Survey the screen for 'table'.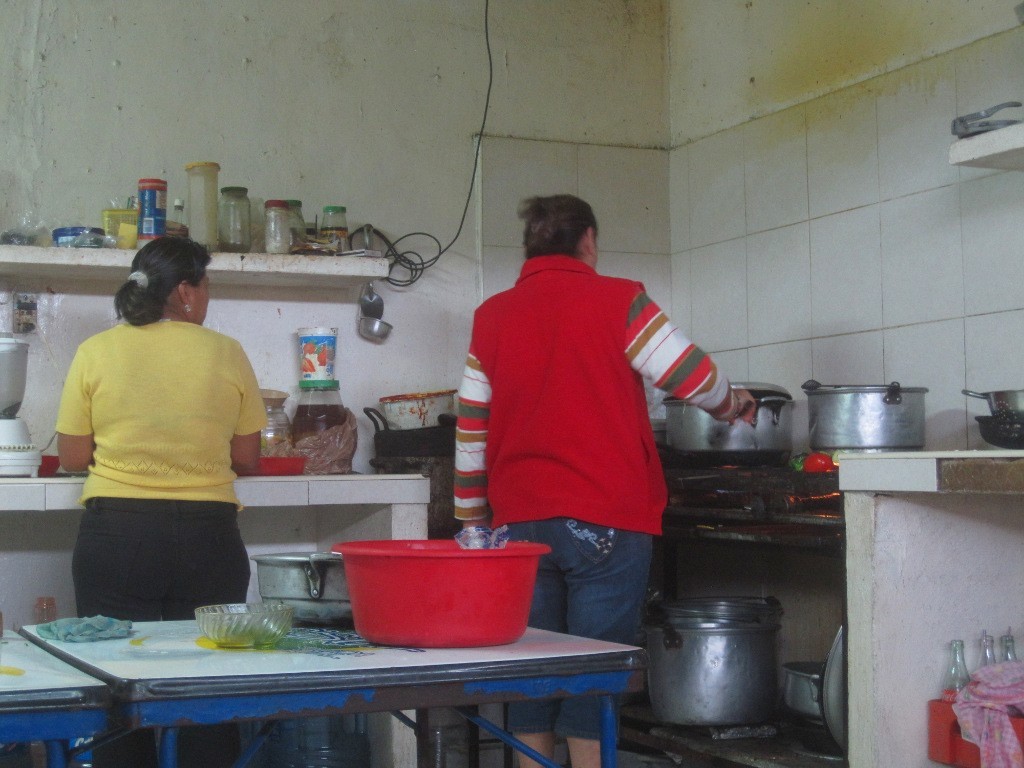
Survey found: {"x1": 41, "y1": 563, "x2": 653, "y2": 745}.
